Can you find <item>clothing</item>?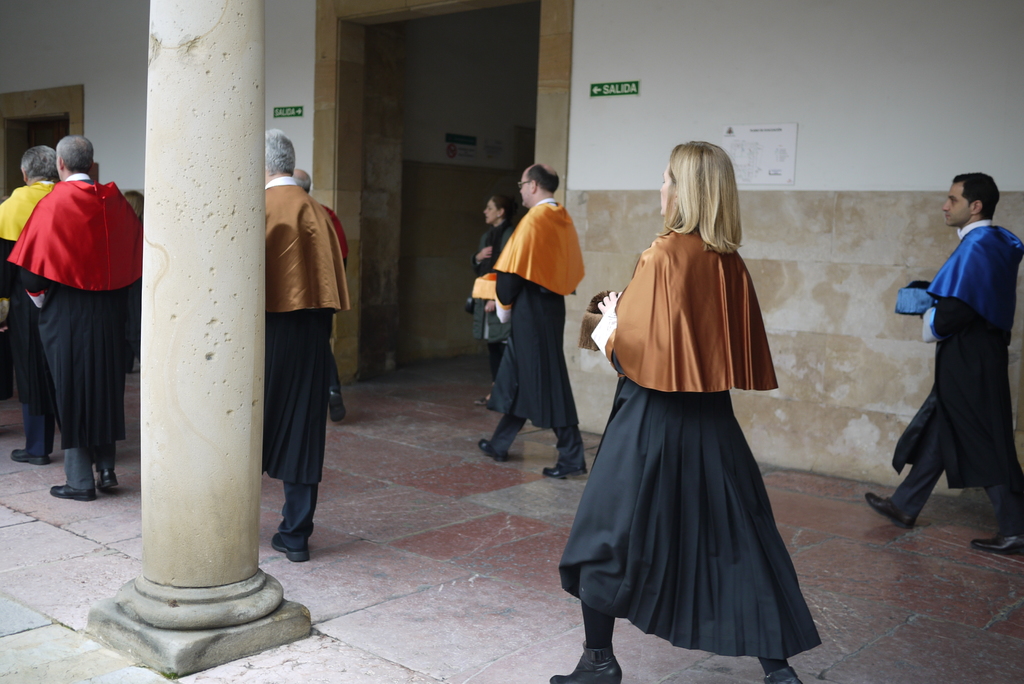
Yes, bounding box: 9 142 136 483.
